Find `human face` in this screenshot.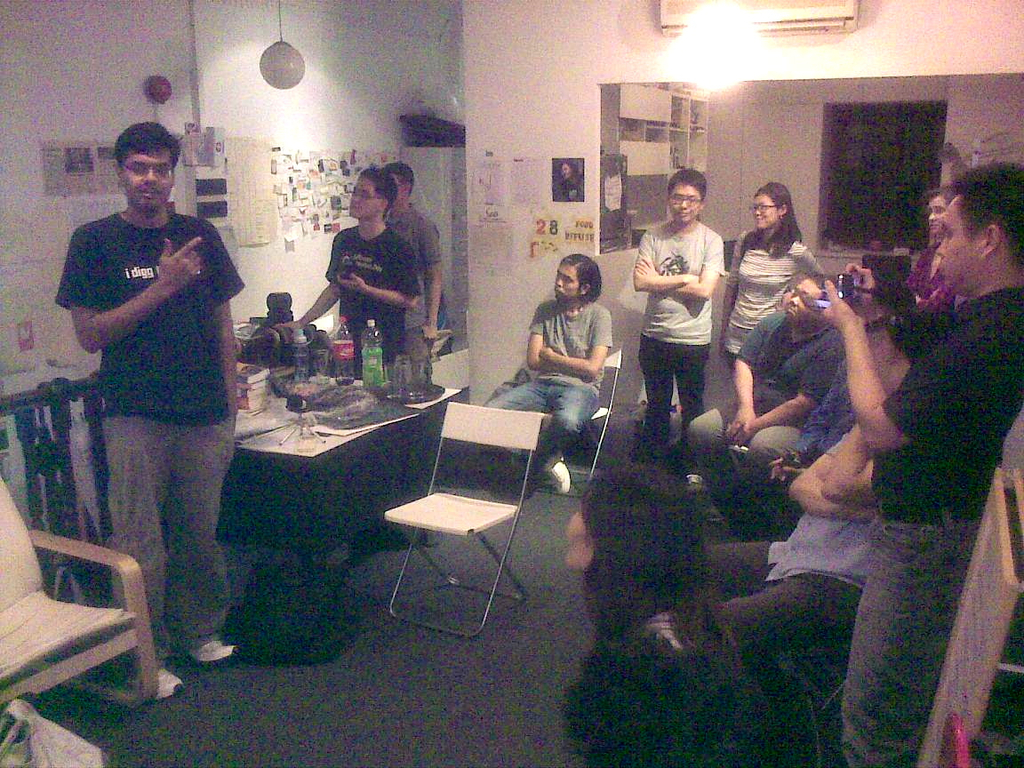
The bounding box for `human face` is 348, 175, 378, 218.
